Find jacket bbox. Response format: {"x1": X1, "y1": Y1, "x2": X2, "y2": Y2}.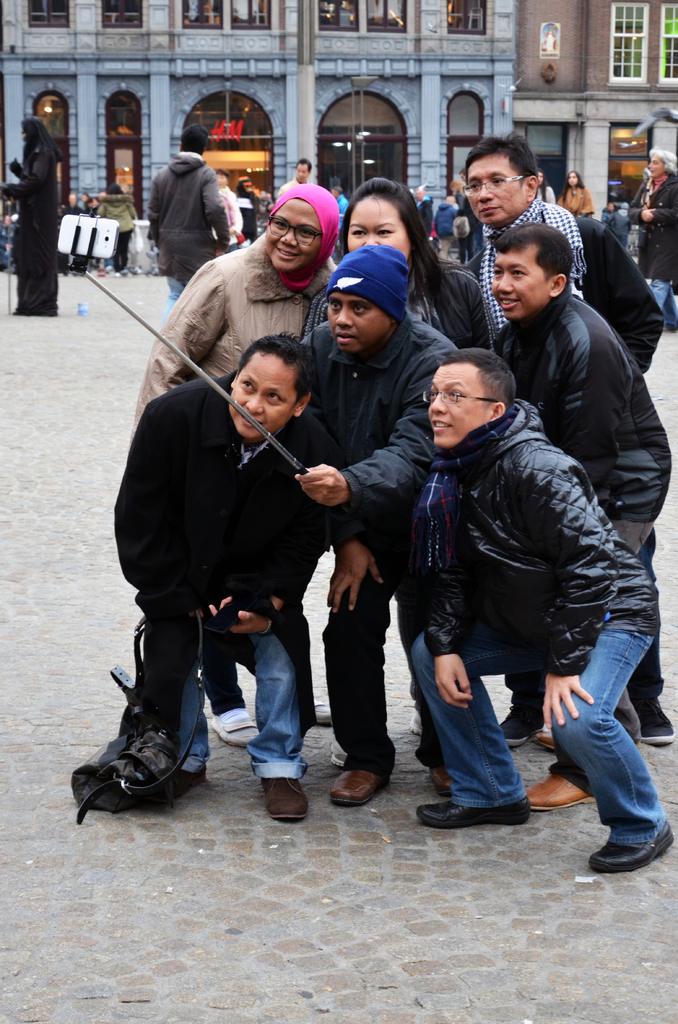
{"x1": 408, "y1": 353, "x2": 619, "y2": 700}.
